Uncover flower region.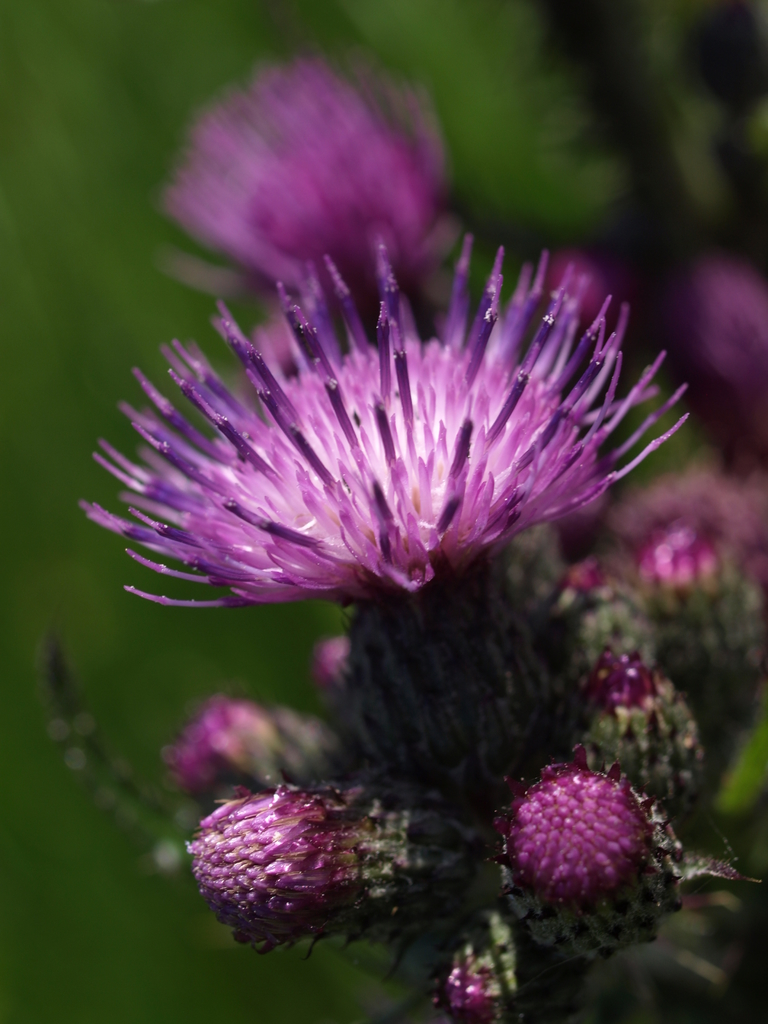
Uncovered: l=191, t=790, r=384, b=963.
